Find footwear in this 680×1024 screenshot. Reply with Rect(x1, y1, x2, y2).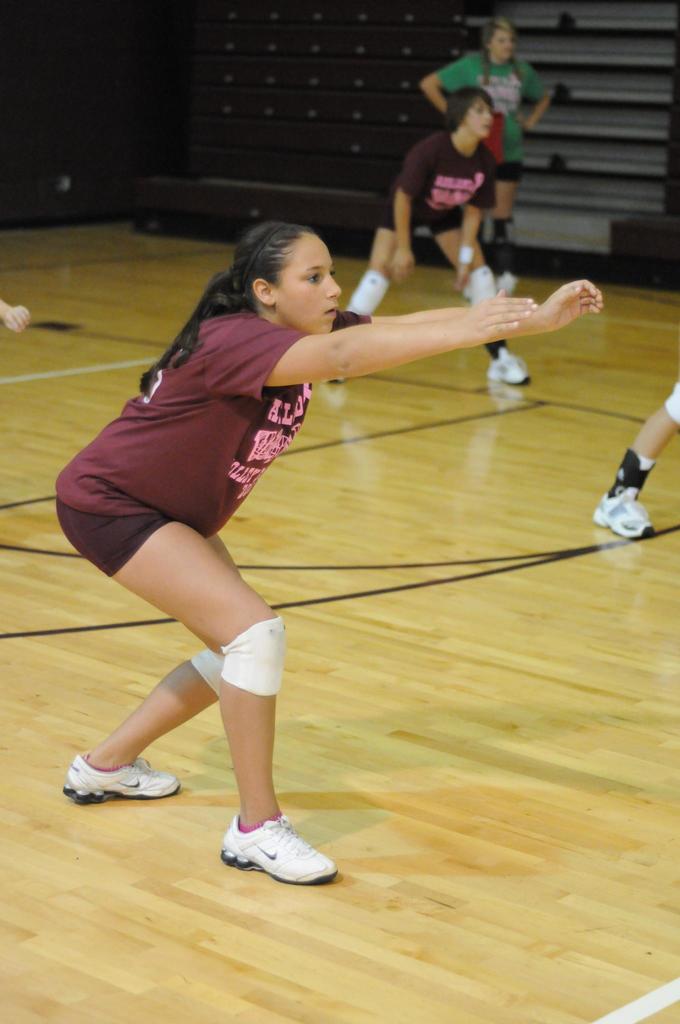
Rect(218, 816, 325, 883).
